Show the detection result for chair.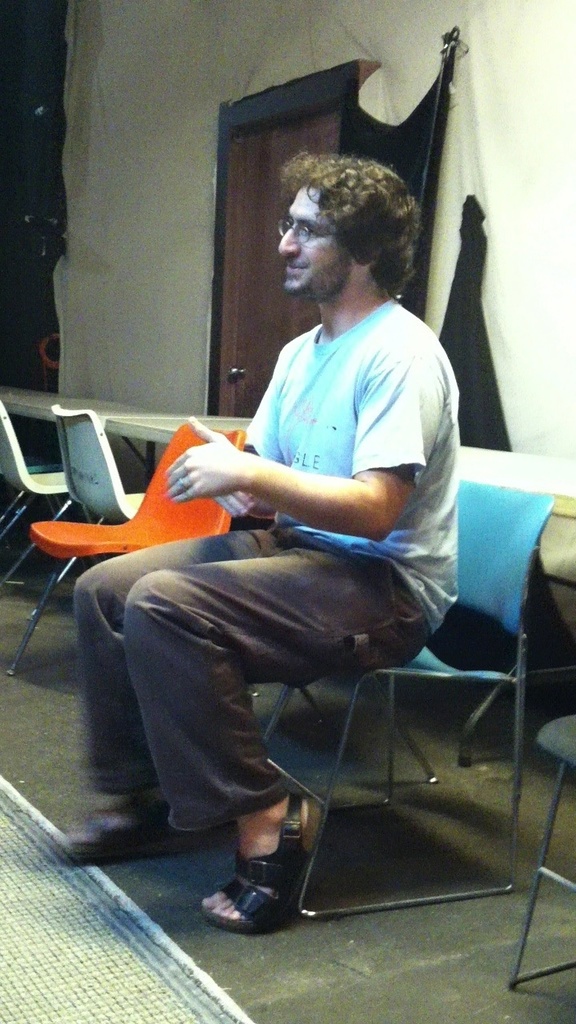
x1=2, y1=418, x2=247, y2=680.
